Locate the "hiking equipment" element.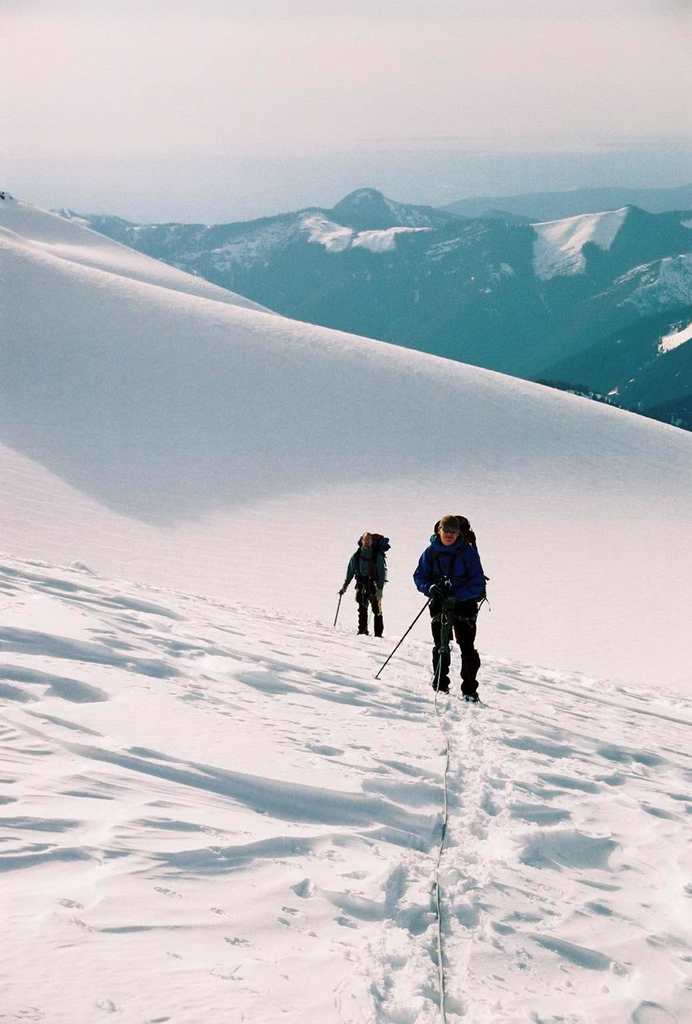
Element bbox: (356,531,396,580).
